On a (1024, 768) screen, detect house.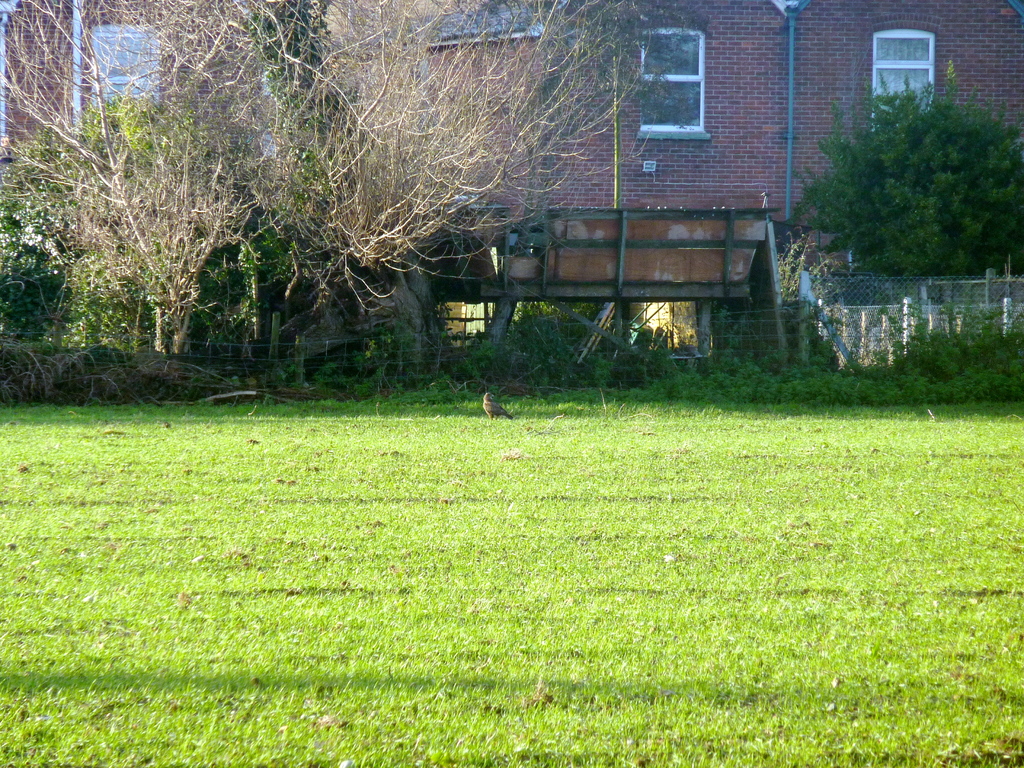
{"x1": 0, "y1": 0, "x2": 321, "y2": 183}.
